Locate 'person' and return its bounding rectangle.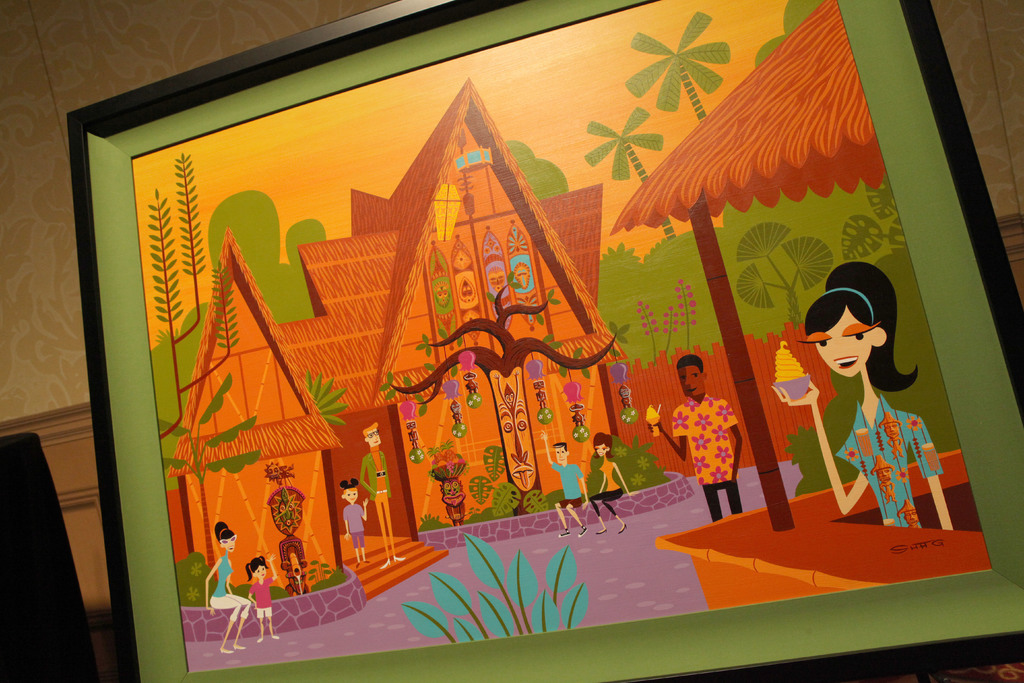
detection(360, 422, 387, 571).
